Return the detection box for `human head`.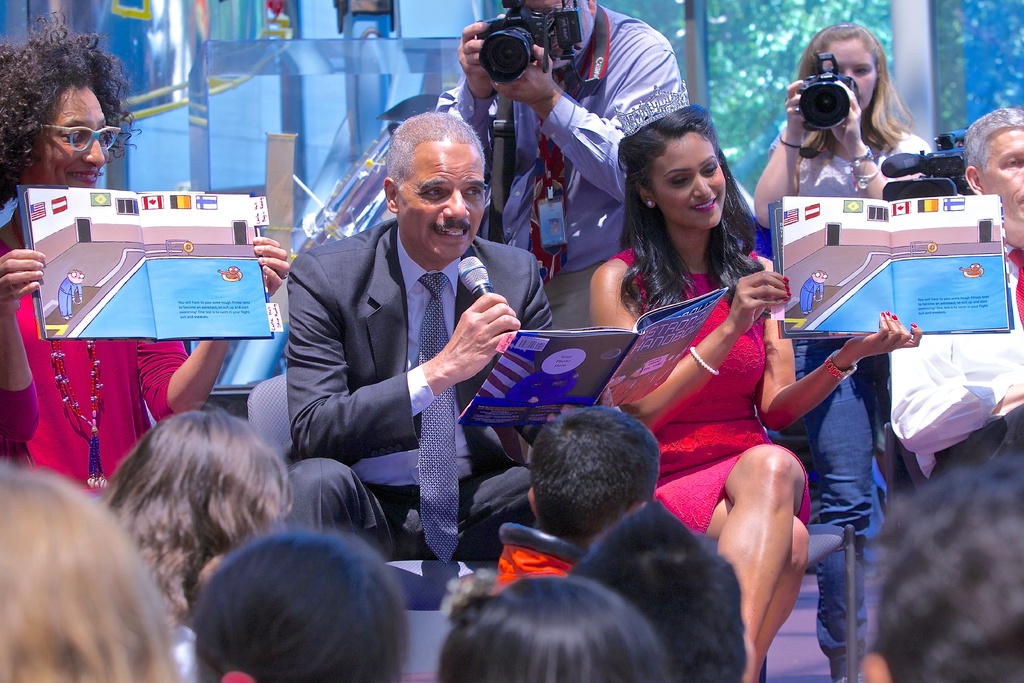
crop(961, 103, 1023, 246).
